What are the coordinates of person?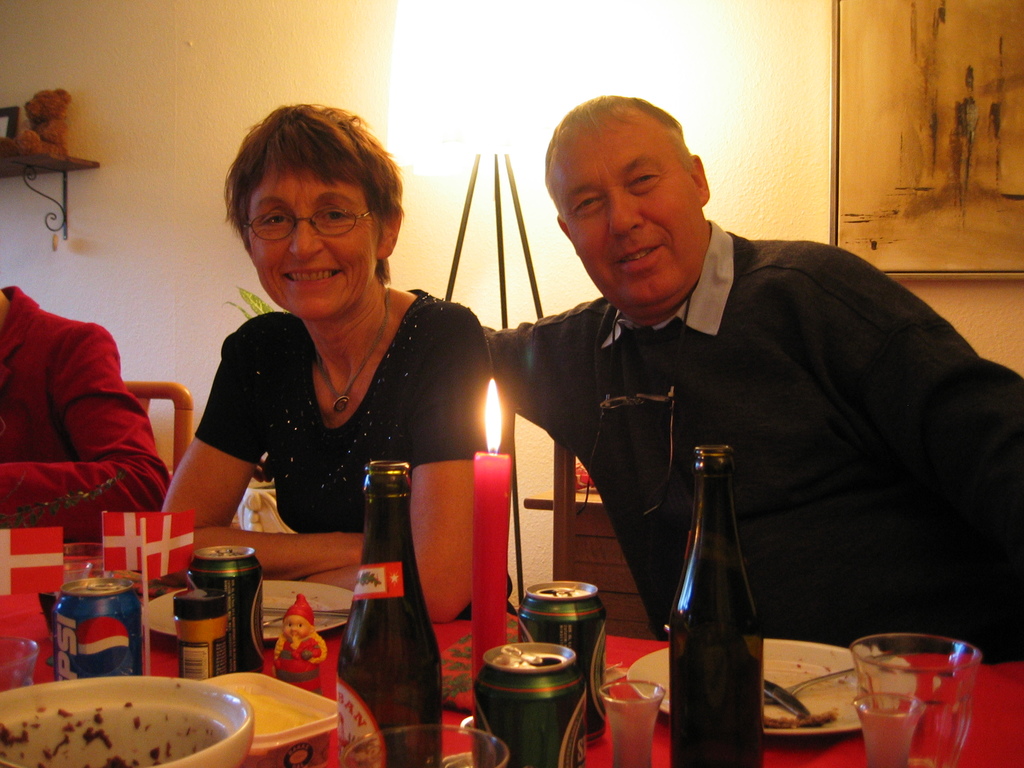
x1=159, y1=100, x2=495, y2=621.
